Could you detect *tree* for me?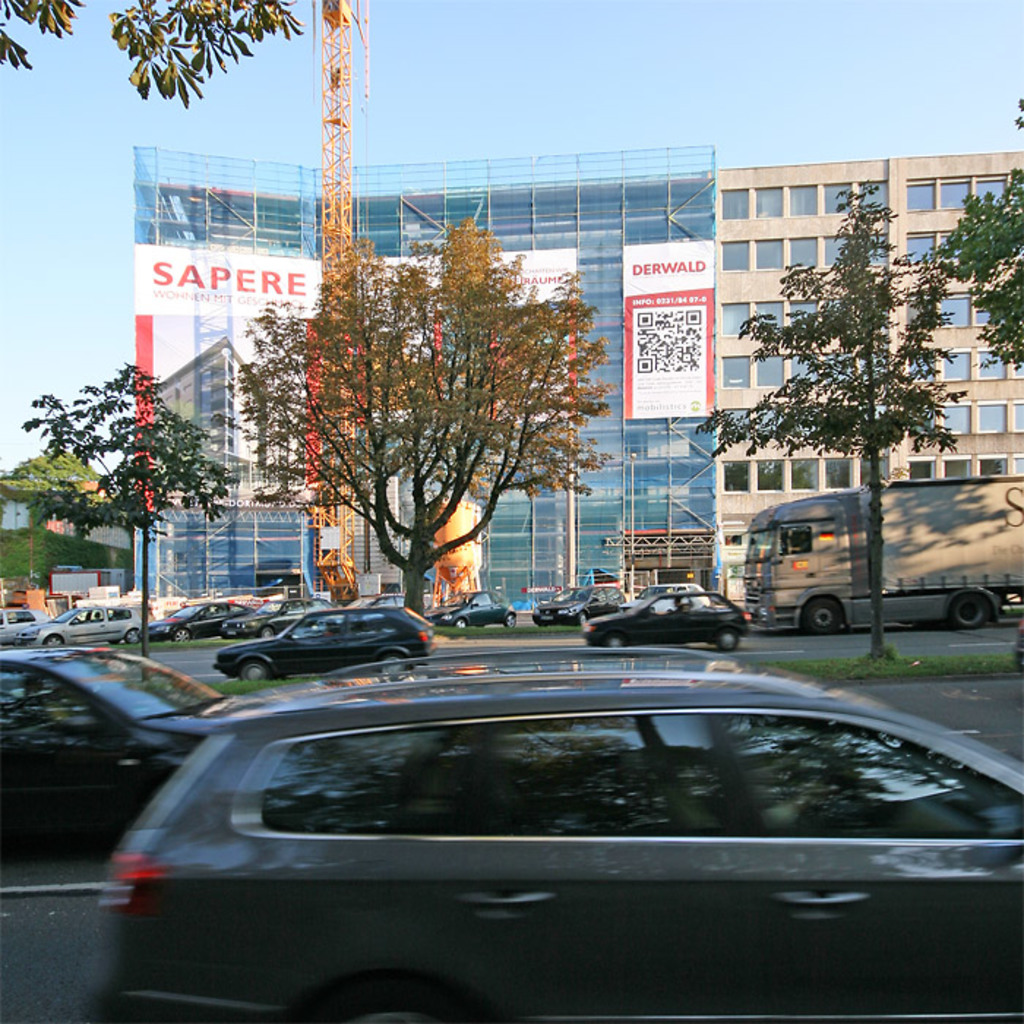
Detection result: 0, 436, 118, 543.
